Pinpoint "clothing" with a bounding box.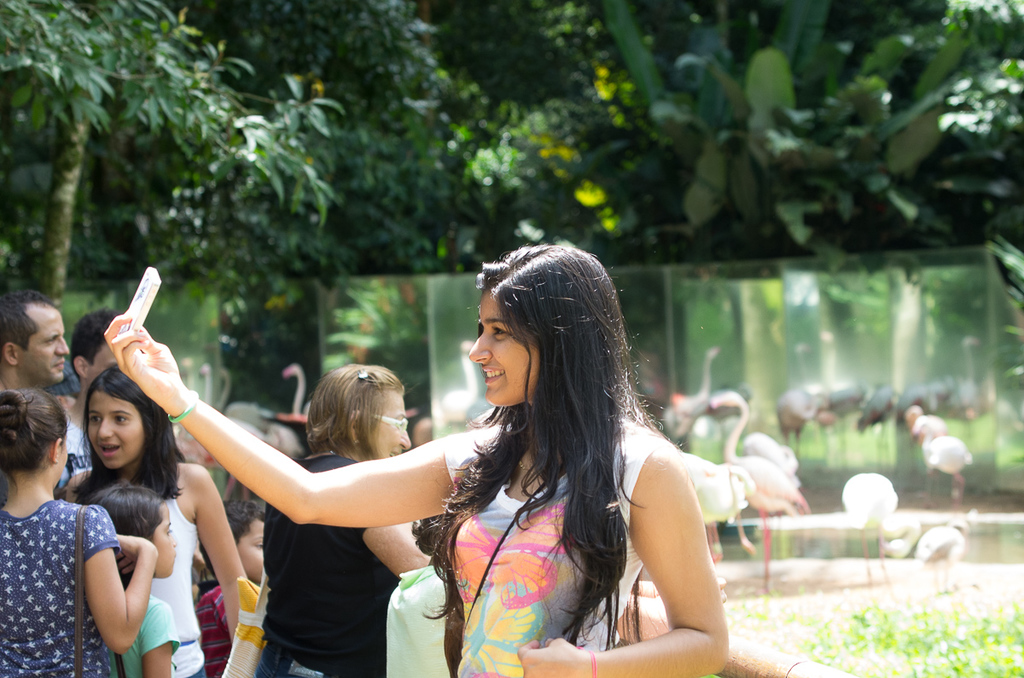
x1=3, y1=499, x2=123, y2=677.
